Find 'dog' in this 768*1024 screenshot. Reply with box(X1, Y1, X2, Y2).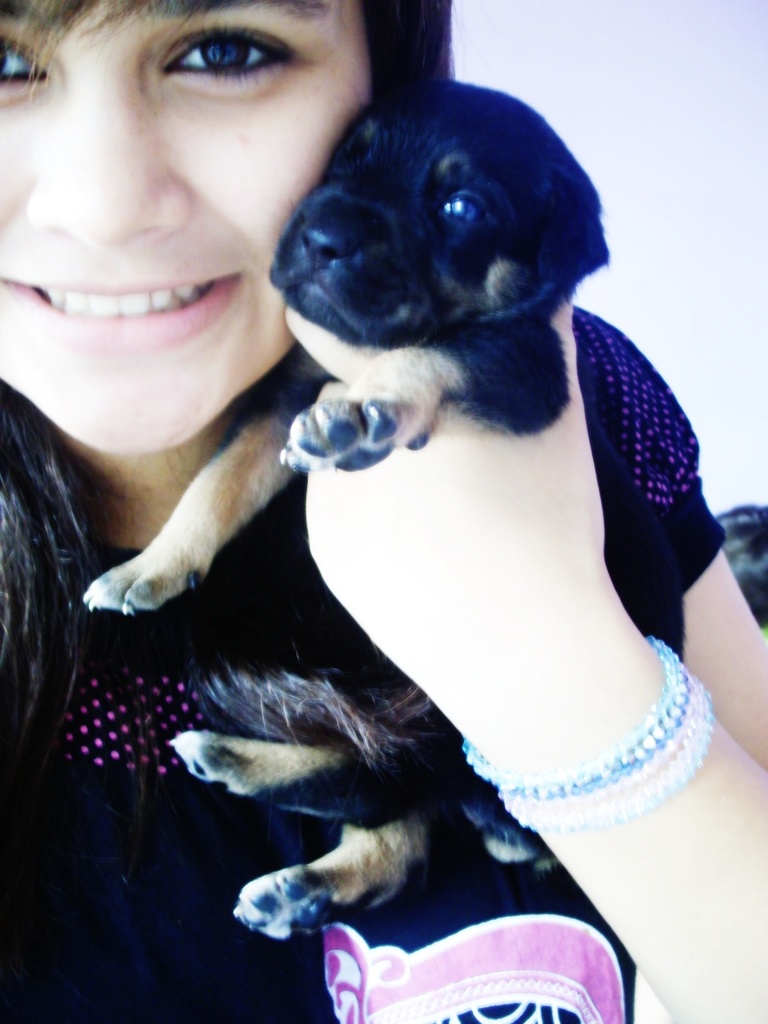
box(83, 78, 671, 946).
